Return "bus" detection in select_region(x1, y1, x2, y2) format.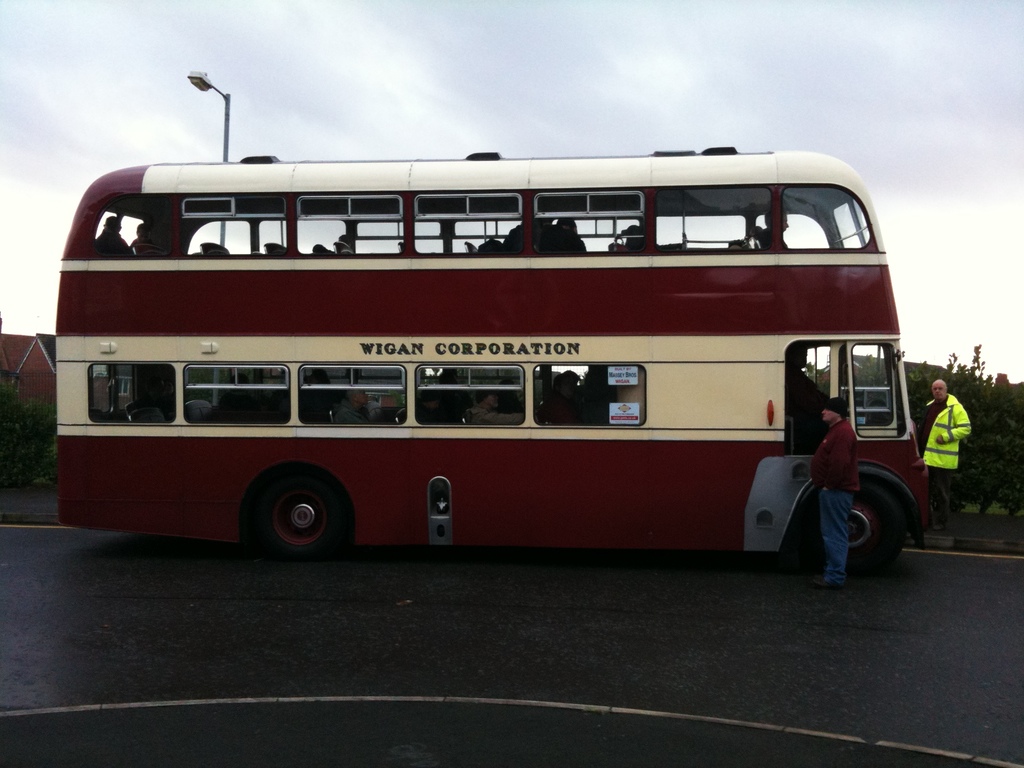
select_region(56, 149, 939, 561).
